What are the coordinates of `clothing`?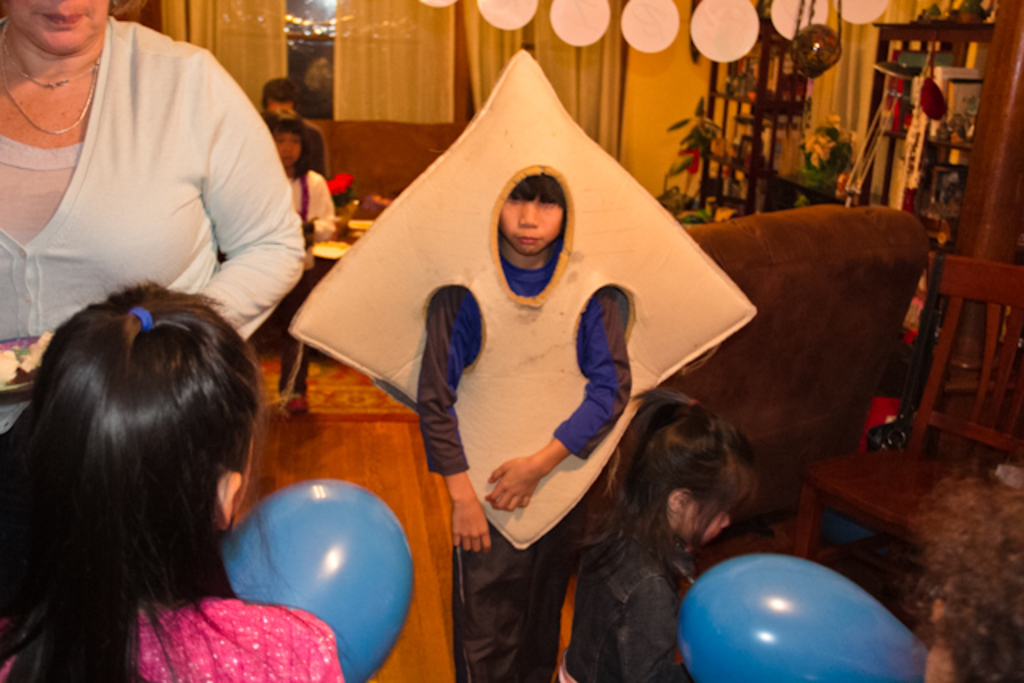
crop(560, 515, 685, 681).
